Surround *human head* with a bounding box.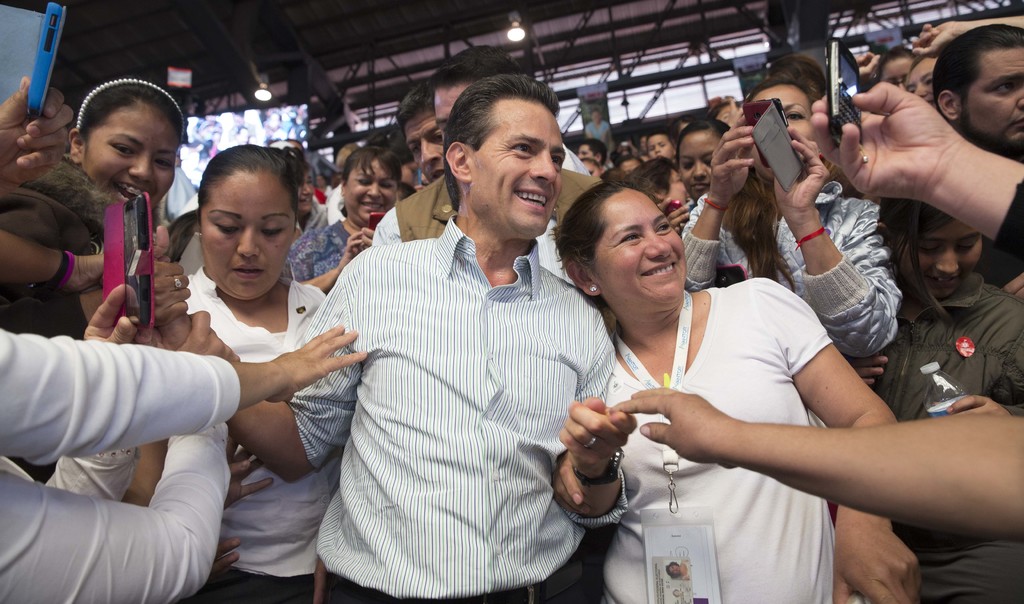
detection(739, 72, 826, 180).
